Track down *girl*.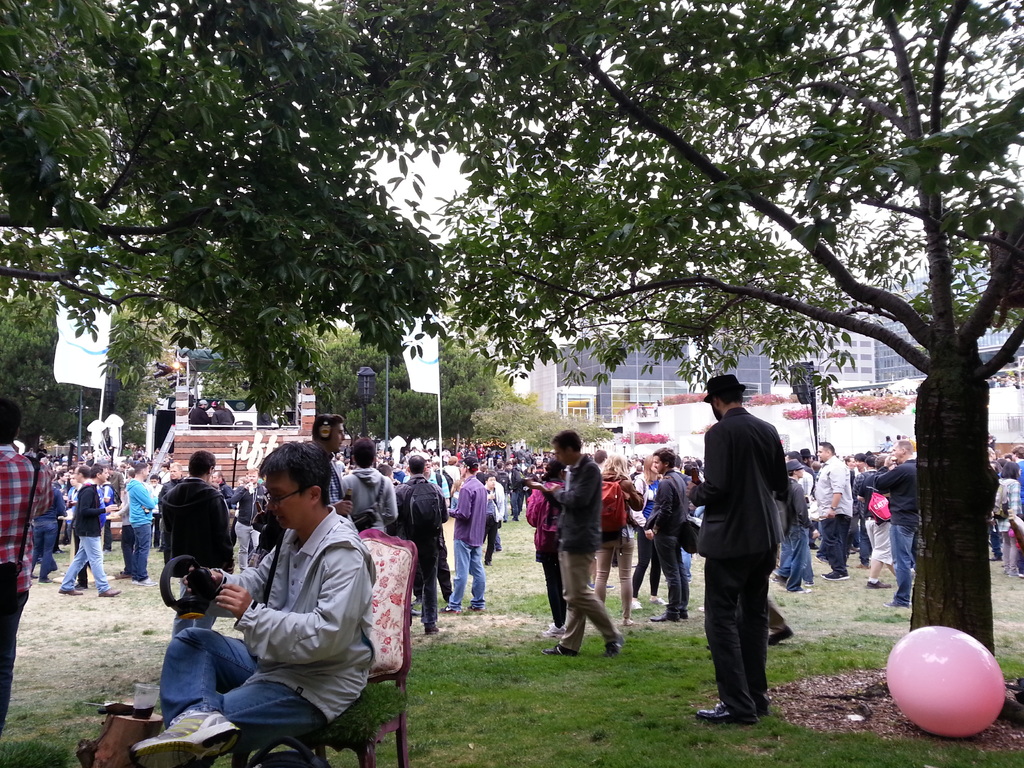
Tracked to 589,449,647,628.
